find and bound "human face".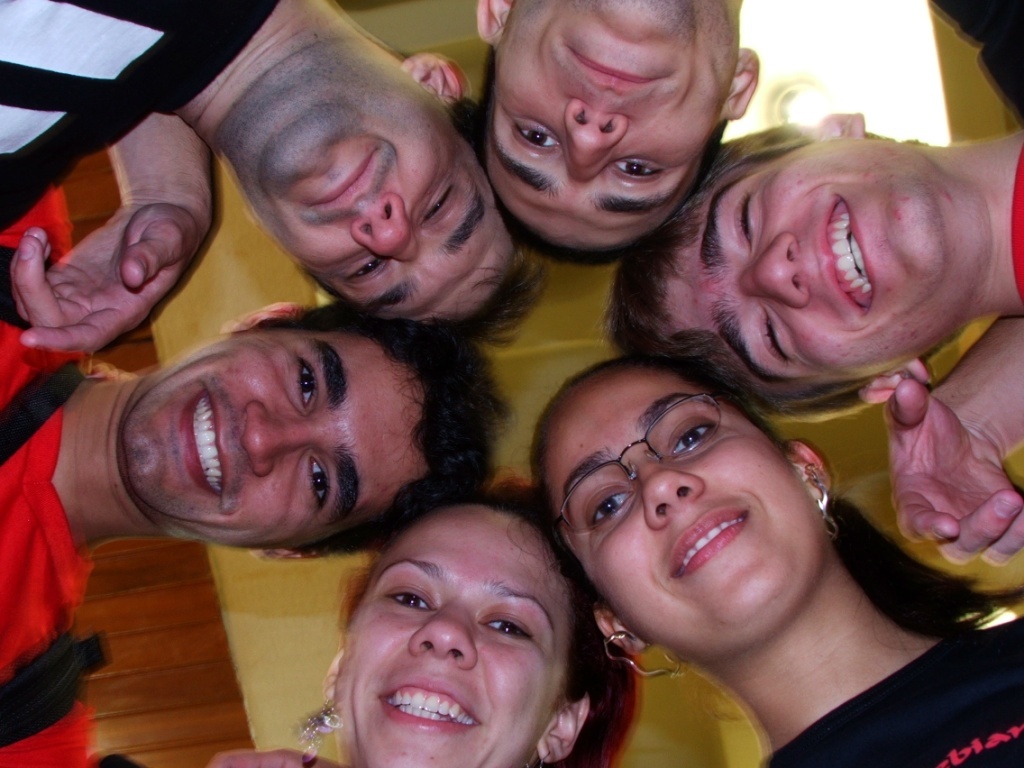
Bound: bbox(218, 41, 509, 324).
